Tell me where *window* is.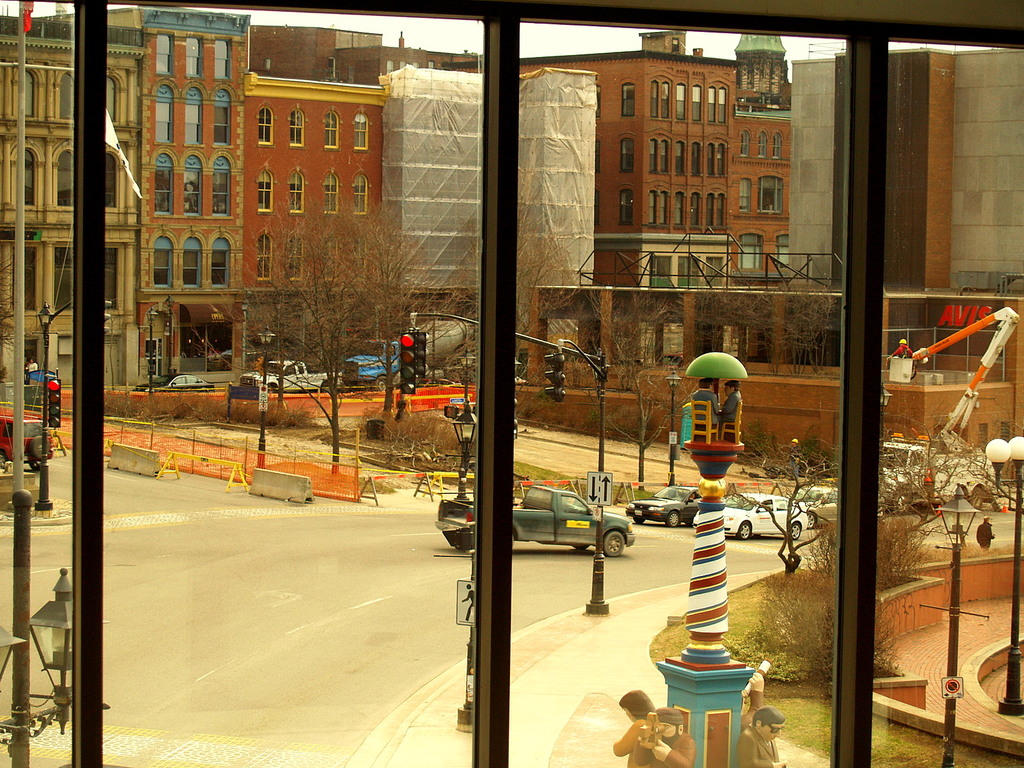
*window* is at {"left": 25, "top": 145, "right": 35, "bottom": 204}.
